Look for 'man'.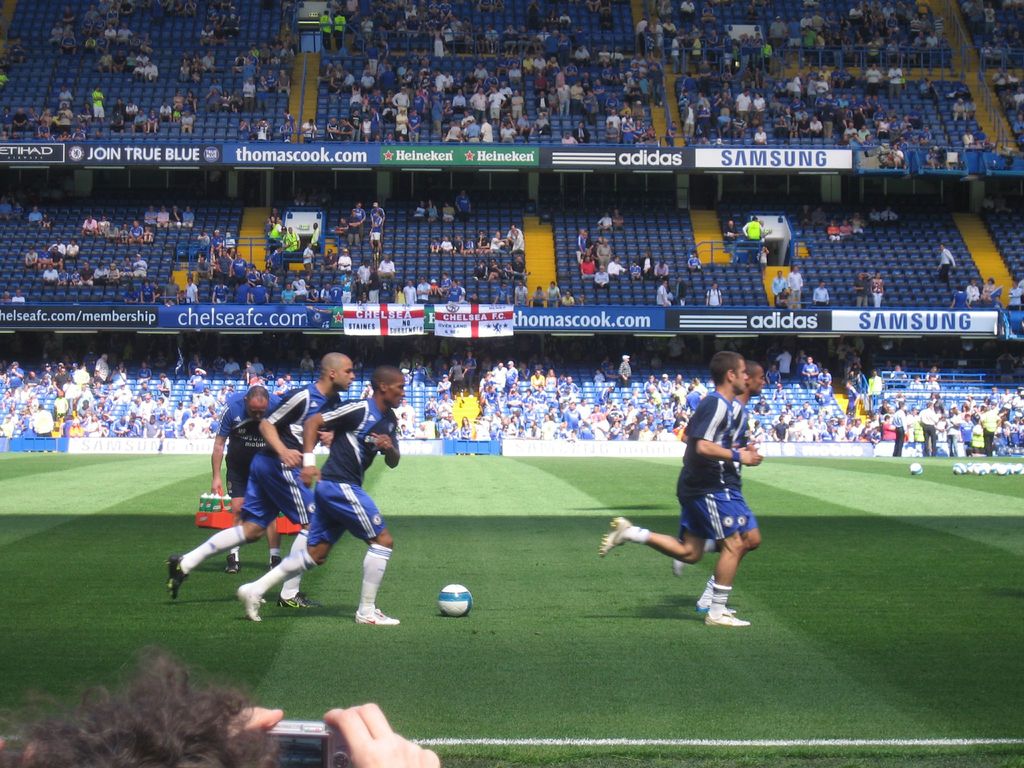
Found: [594, 265, 609, 286].
